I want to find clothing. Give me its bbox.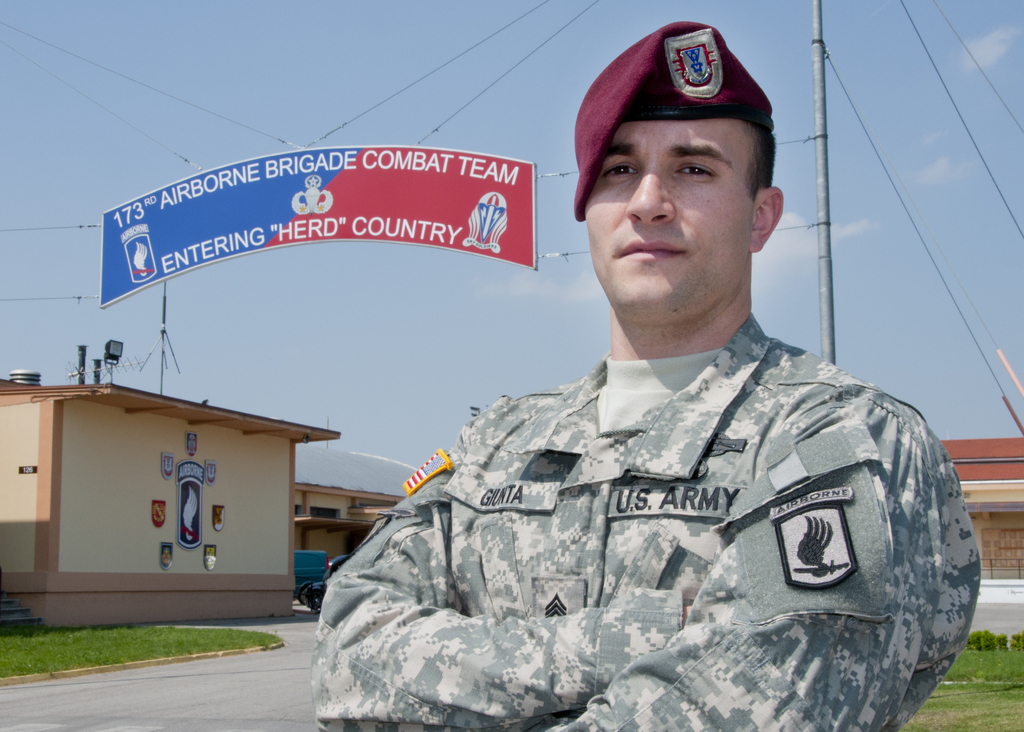
342, 240, 952, 731.
